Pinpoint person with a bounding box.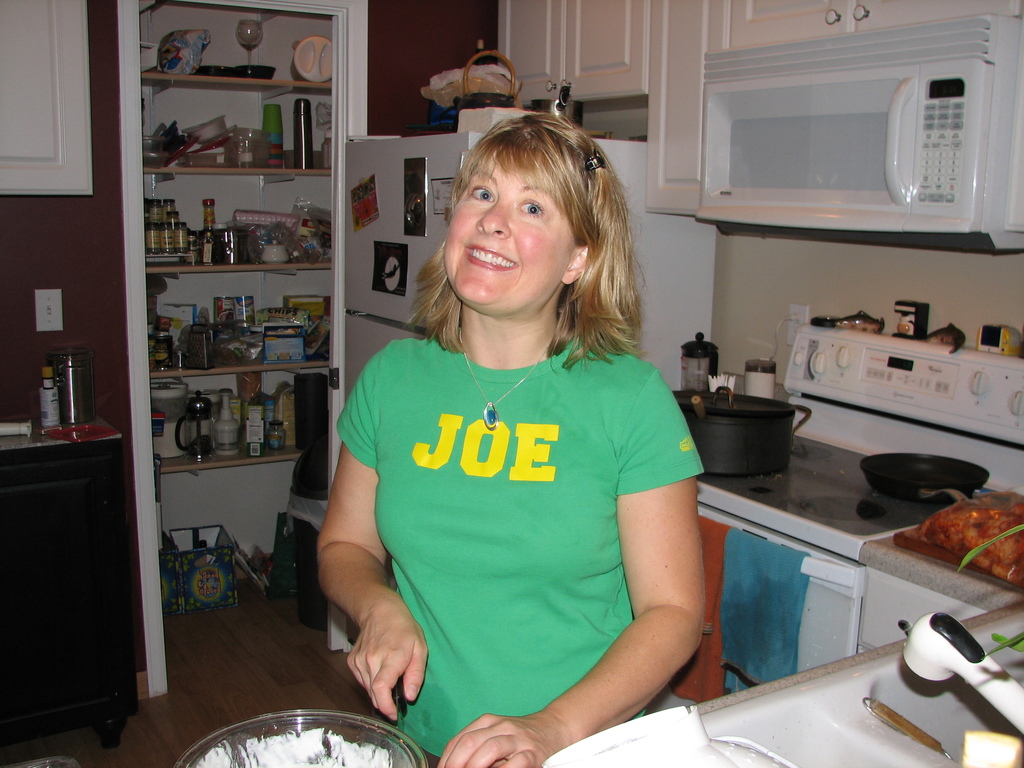
<box>312,111,713,762</box>.
